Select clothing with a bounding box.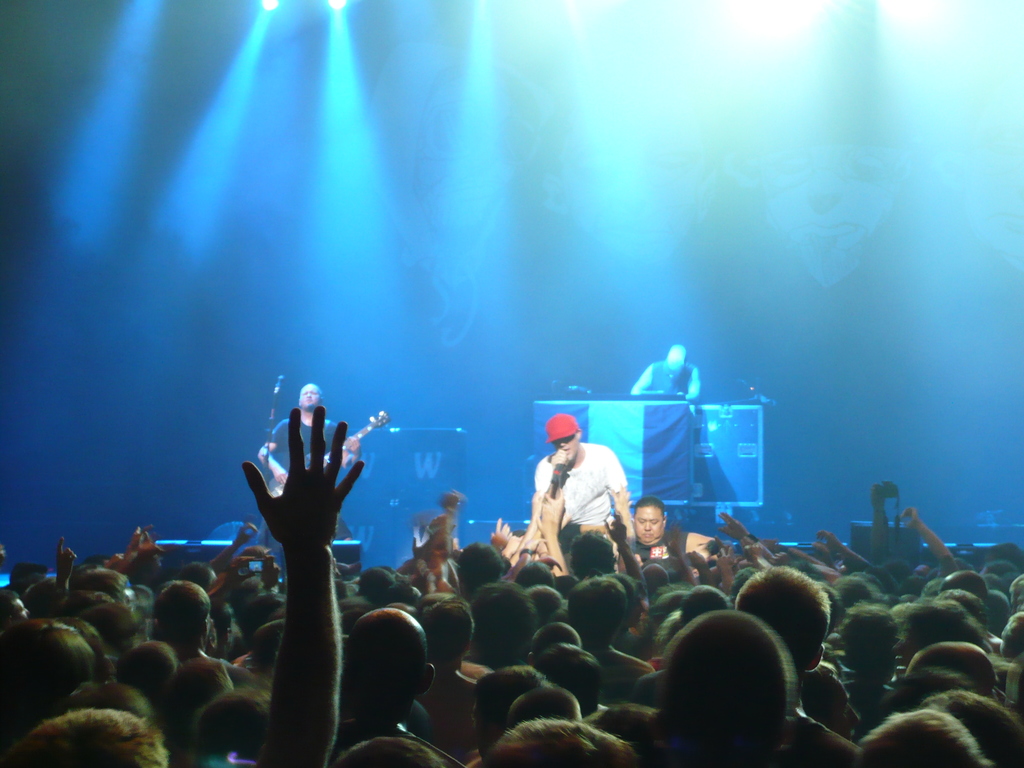
[left=263, top=415, right=361, bottom=540].
